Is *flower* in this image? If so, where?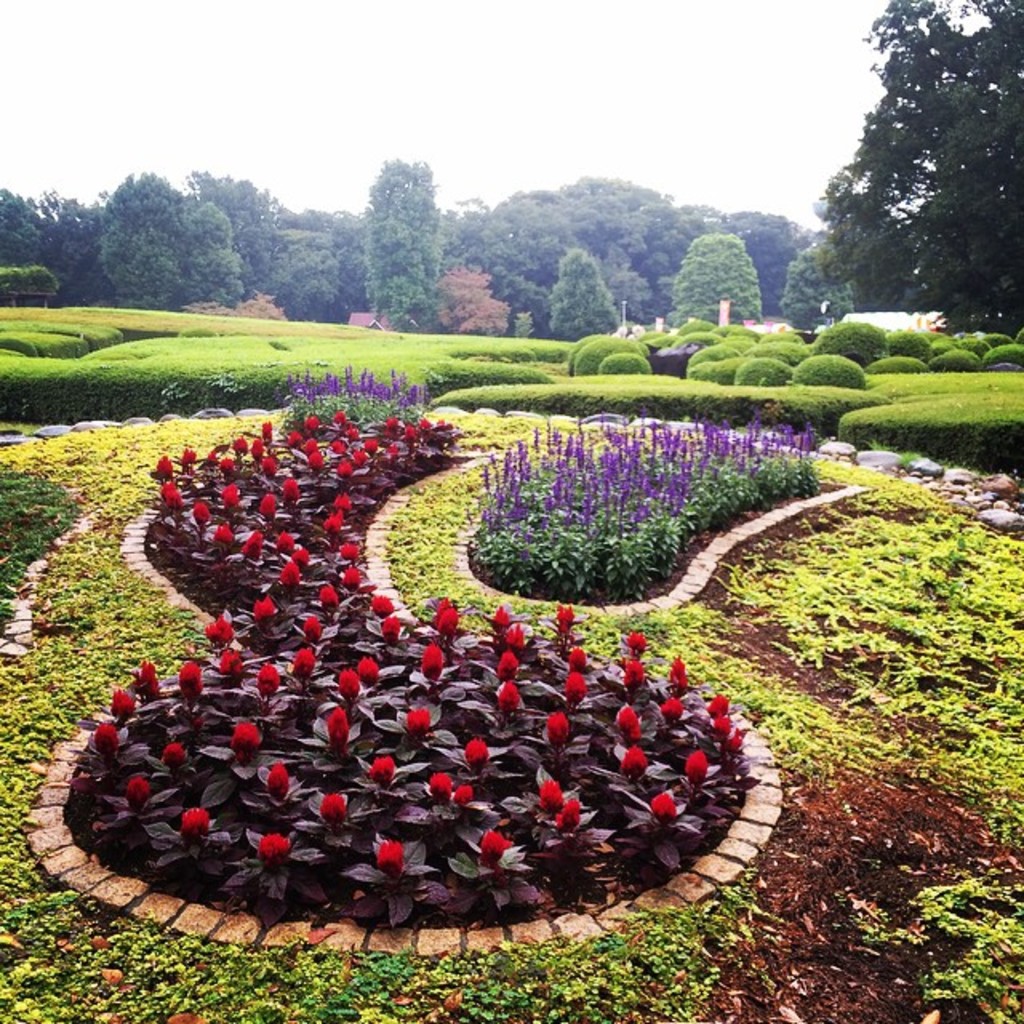
Yes, at <bbox>314, 579, 341, 616</bbox>.
